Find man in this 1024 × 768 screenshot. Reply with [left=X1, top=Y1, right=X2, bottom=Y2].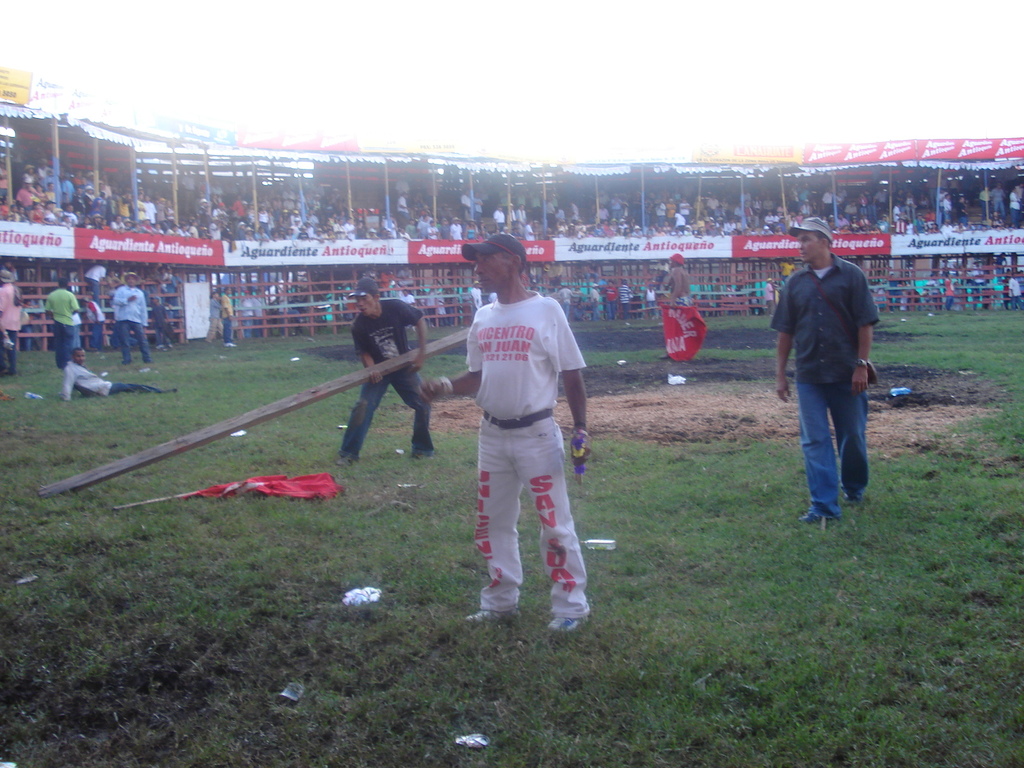
[left=491, top=204, right=506, bottom=232].
